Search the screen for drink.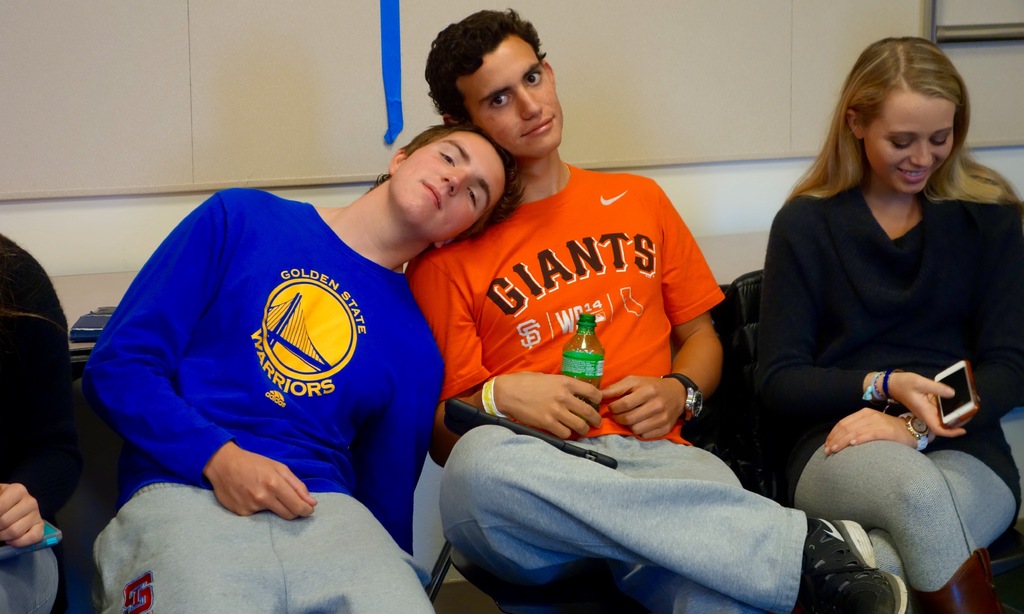
Found at BBox(558, 317, 605, 408).
